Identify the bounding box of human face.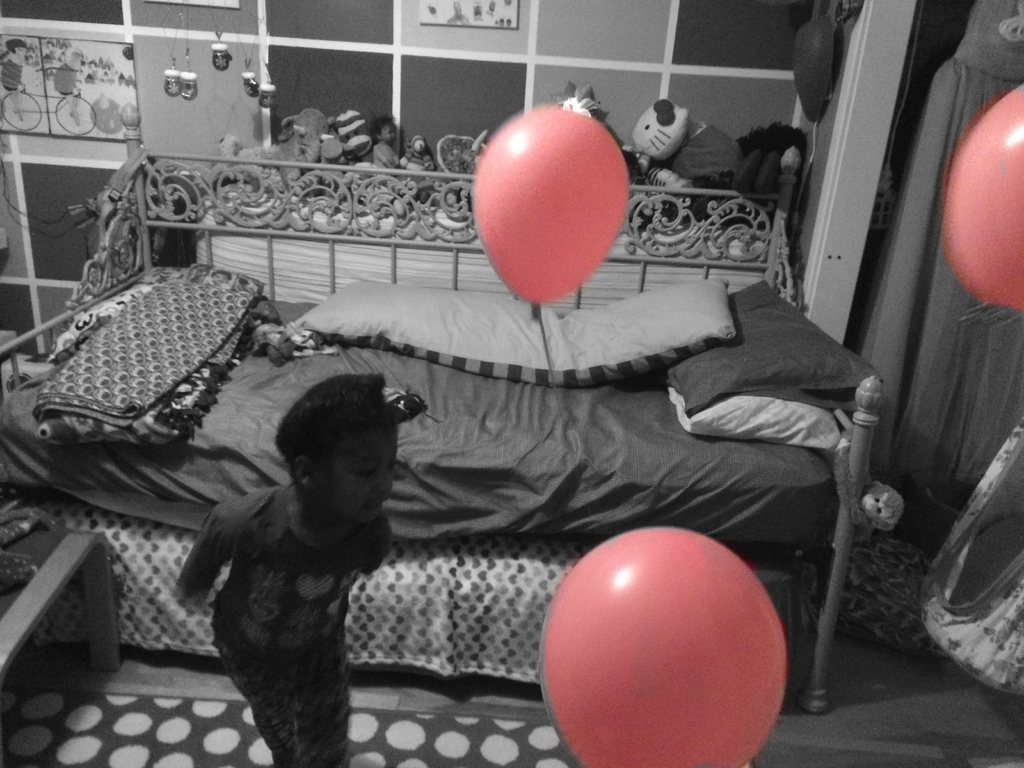
box=[328, 422, 401, 526].
